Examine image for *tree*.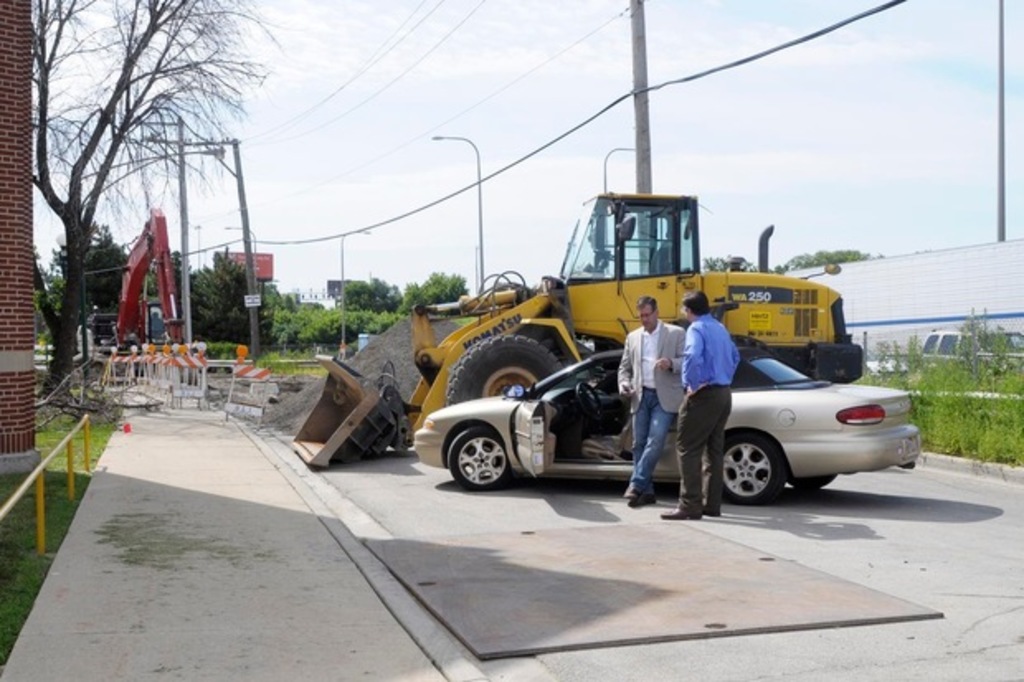
Examination result: [702, 251, 761, 274].
